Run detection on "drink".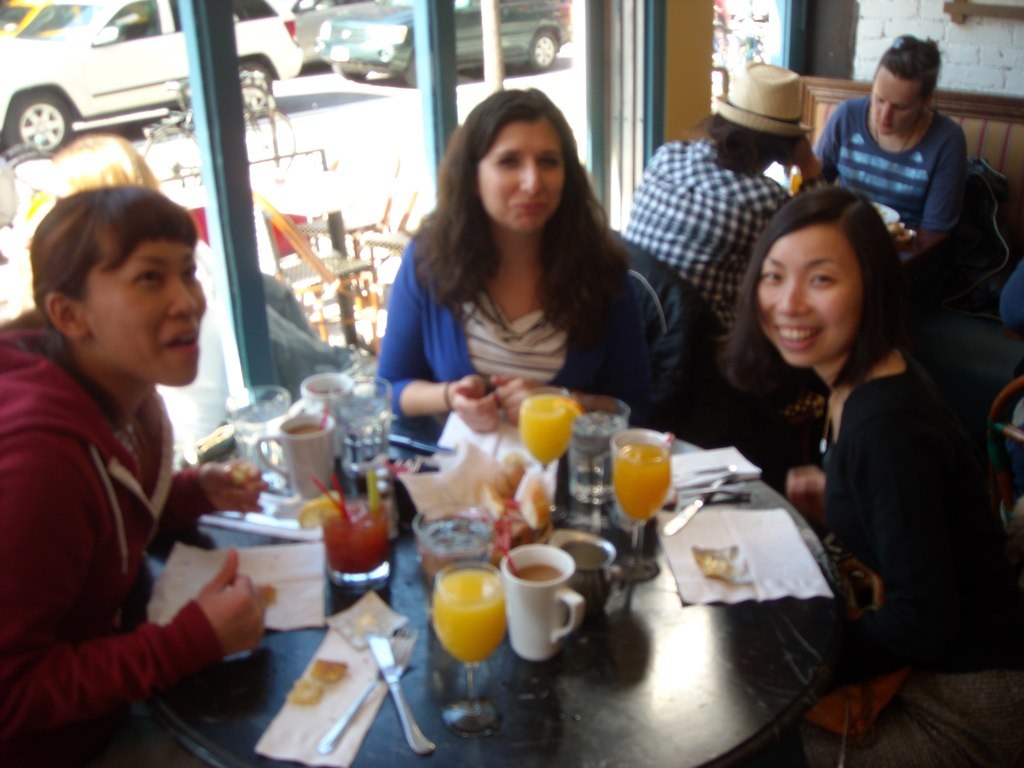
Result: <region>319, 492, 385, 573</region>.
